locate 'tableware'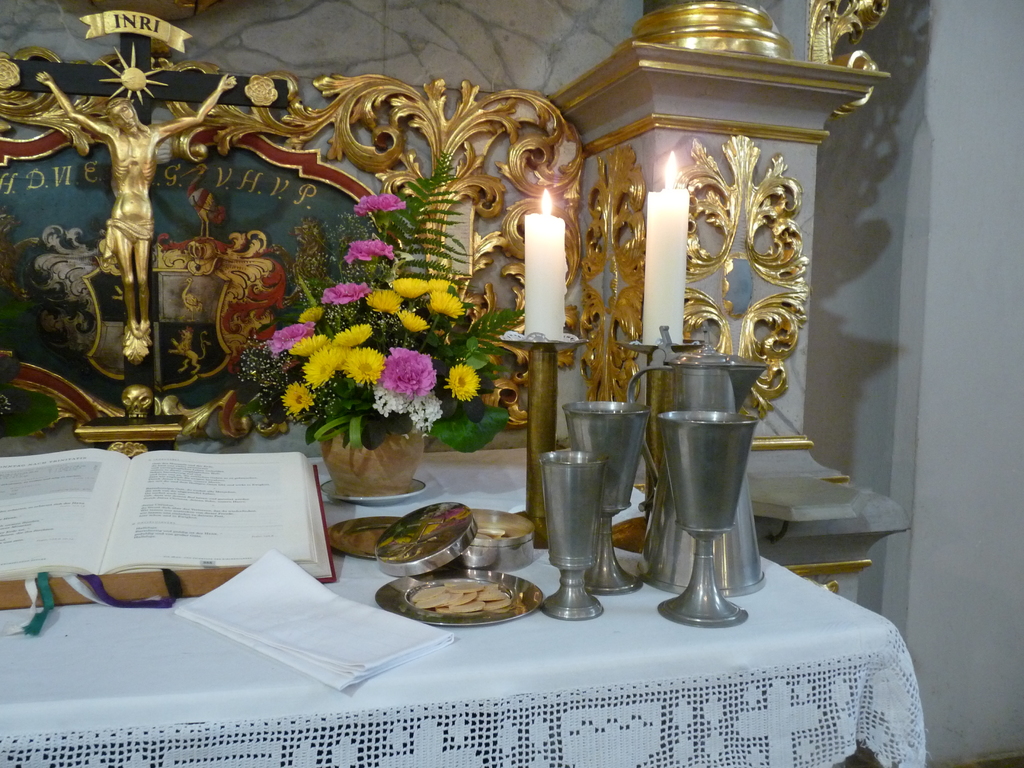
left=535, top=442, right=604, bottom=624
